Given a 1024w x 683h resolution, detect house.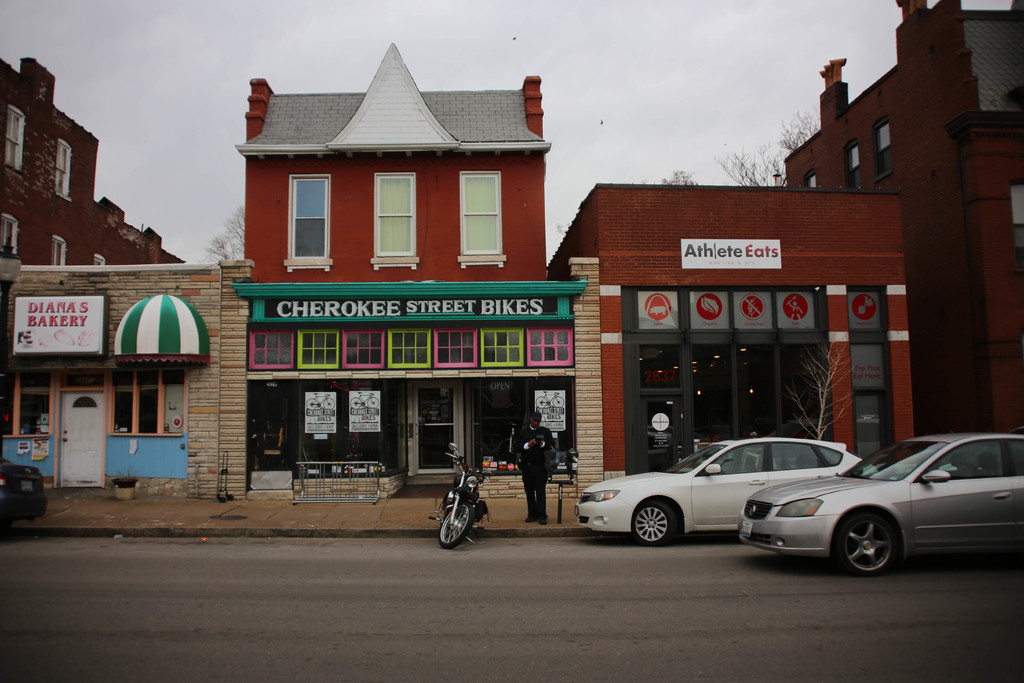
0/245/250/534.
